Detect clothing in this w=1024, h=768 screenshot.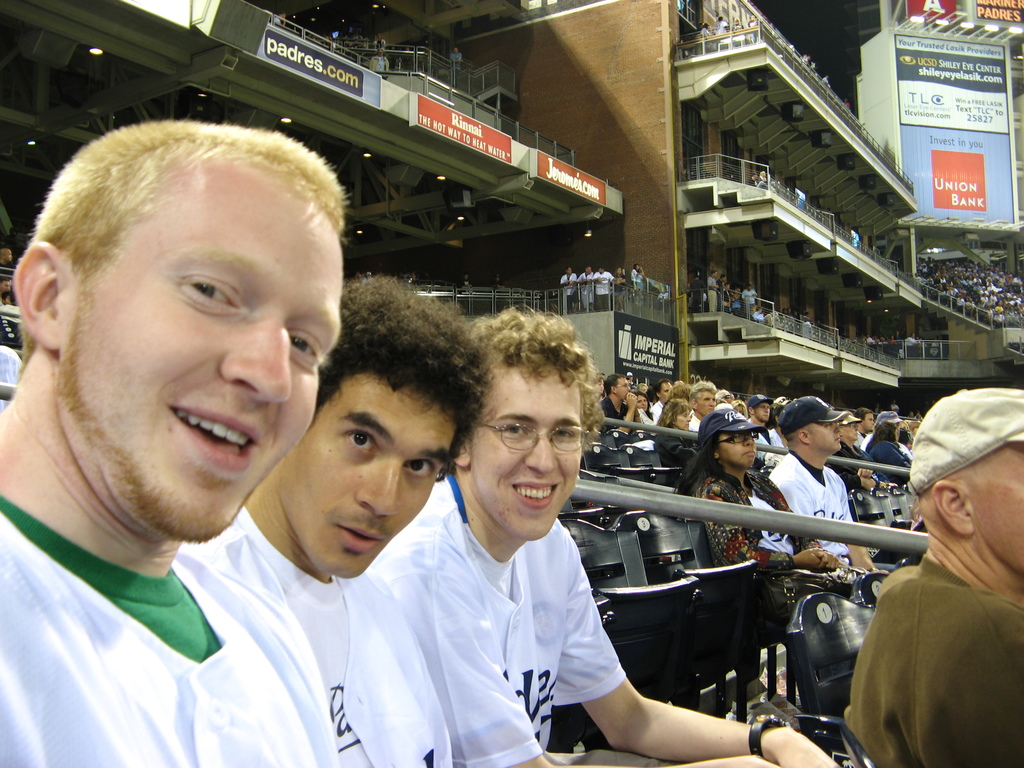
Detection: {"left": 653, "top": 435, "right": 701, "bottom": 470}.
